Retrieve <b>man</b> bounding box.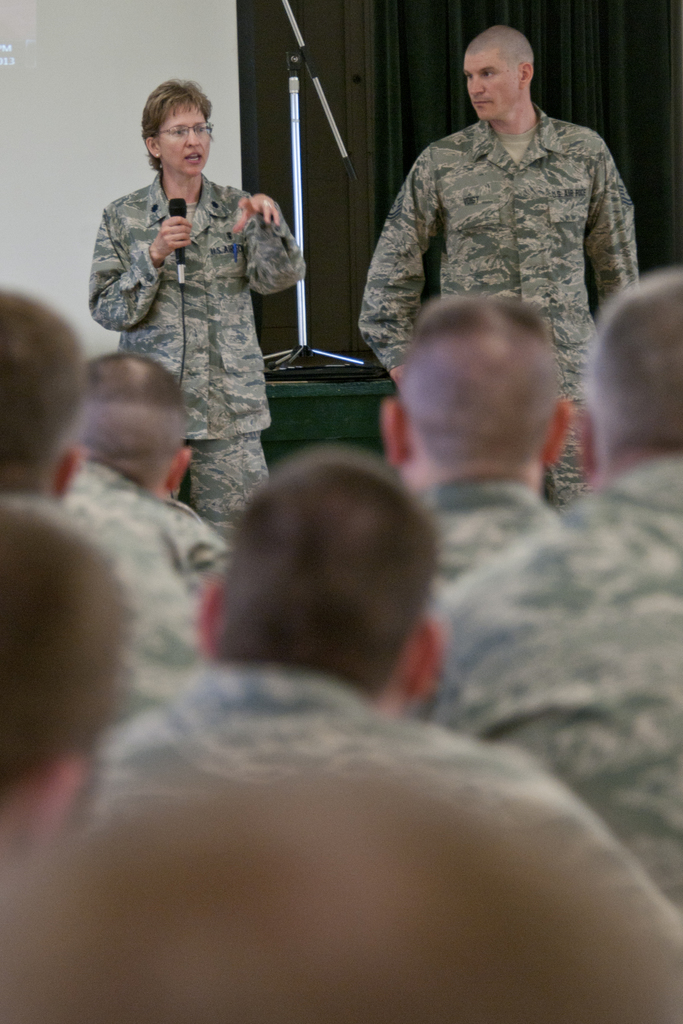
Bounding box: {"left": 345, "top": 25, "right": 641, "bottom": 498}.
